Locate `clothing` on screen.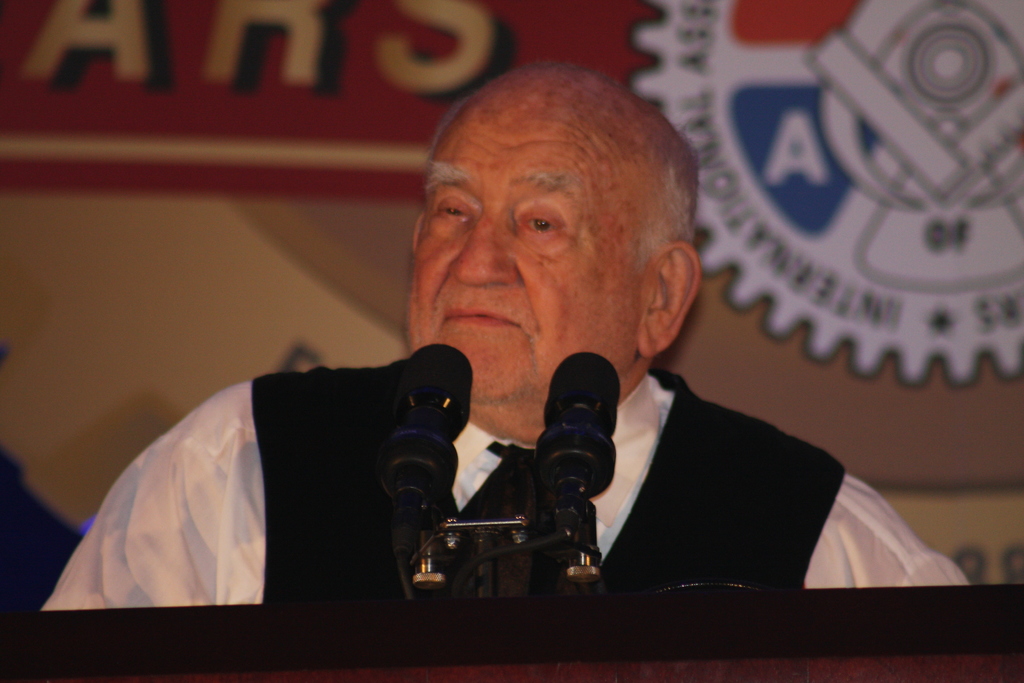
On screen at (39,363,970,610).
